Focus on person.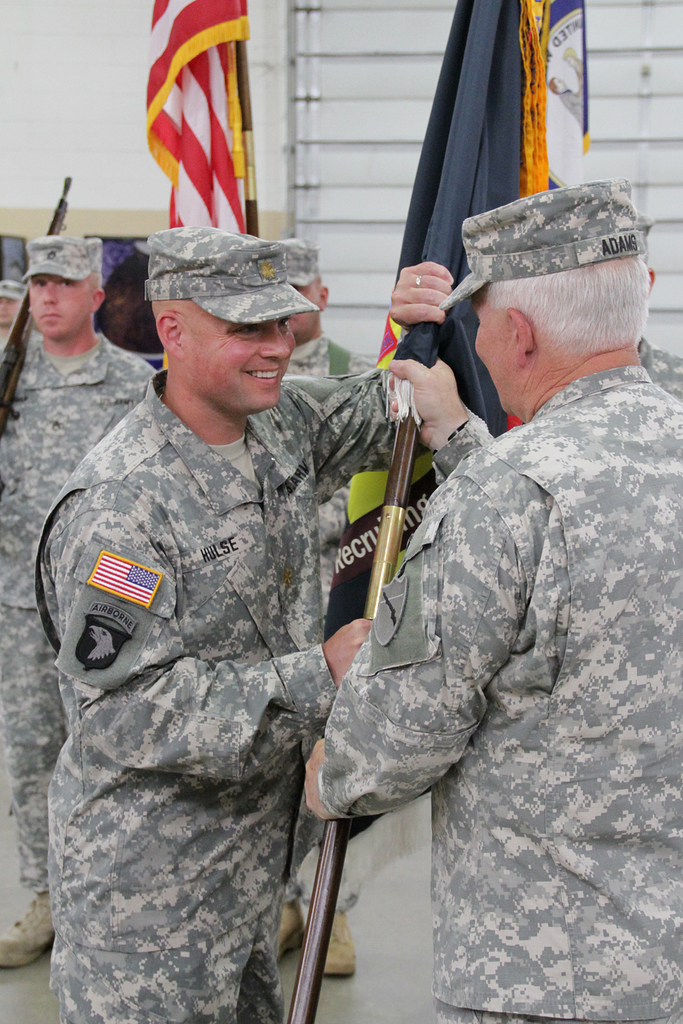
Focused at <box>0,235,159,957</box>.
